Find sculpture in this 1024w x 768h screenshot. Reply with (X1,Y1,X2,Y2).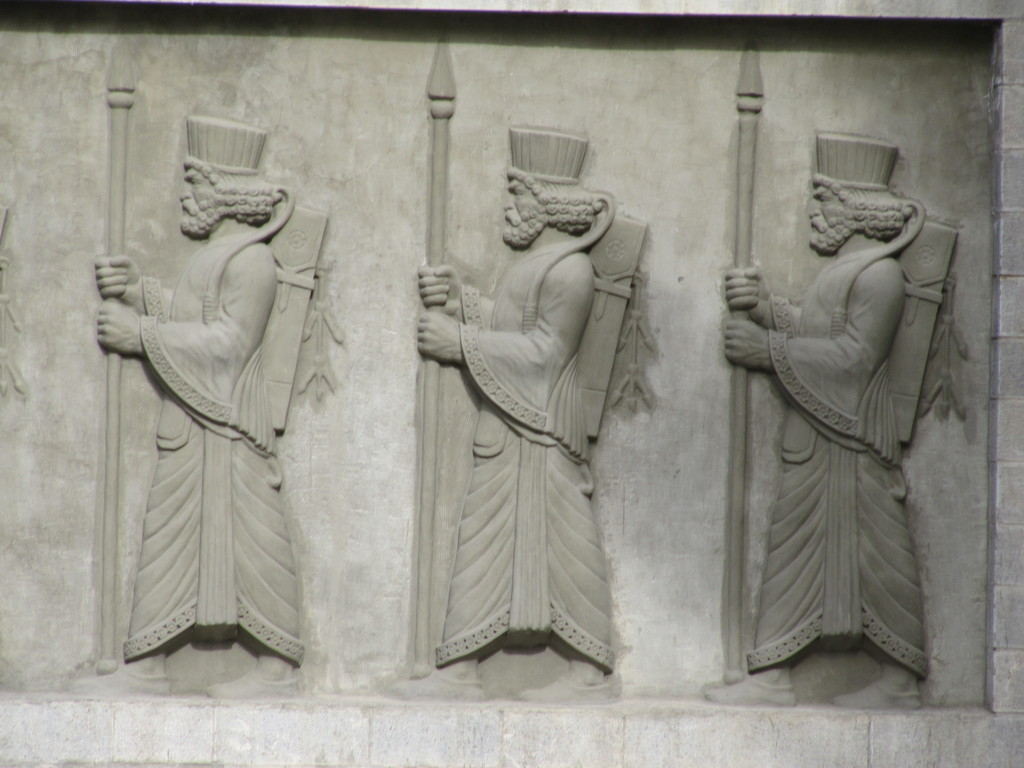
(724,36,961,708).
